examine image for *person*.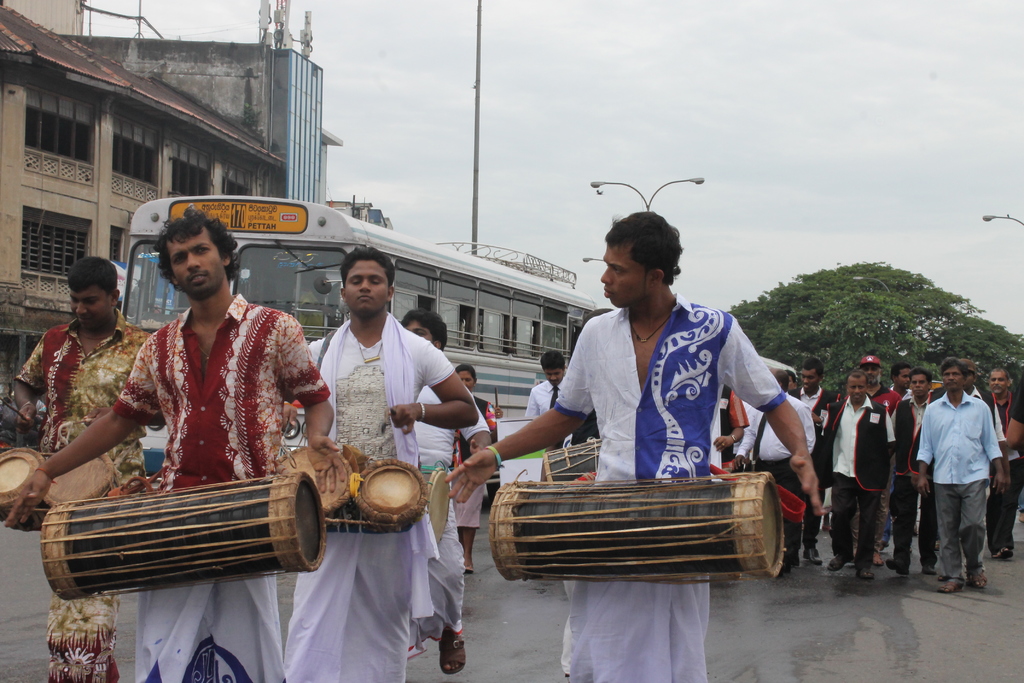
Examination result: rect(7, 205, 340, 682).
